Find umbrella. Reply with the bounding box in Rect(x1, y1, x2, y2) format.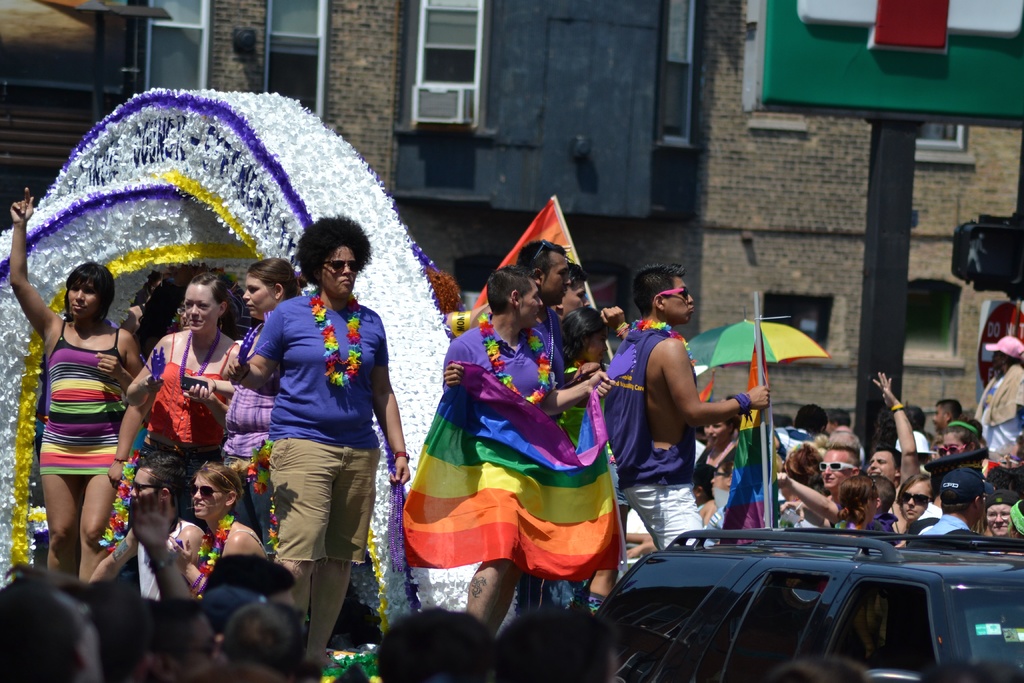
Rect(685, 302, 828, 368).
